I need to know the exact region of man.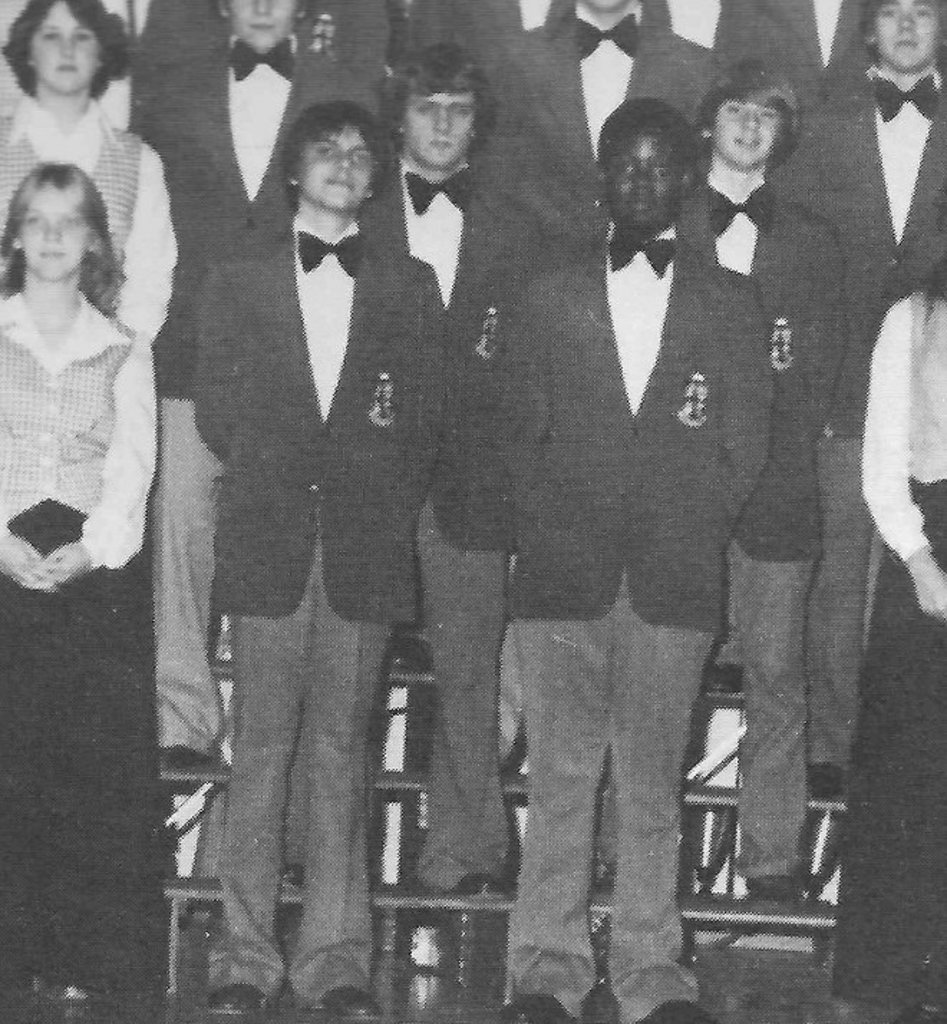
Region: 162/108/469/954.
